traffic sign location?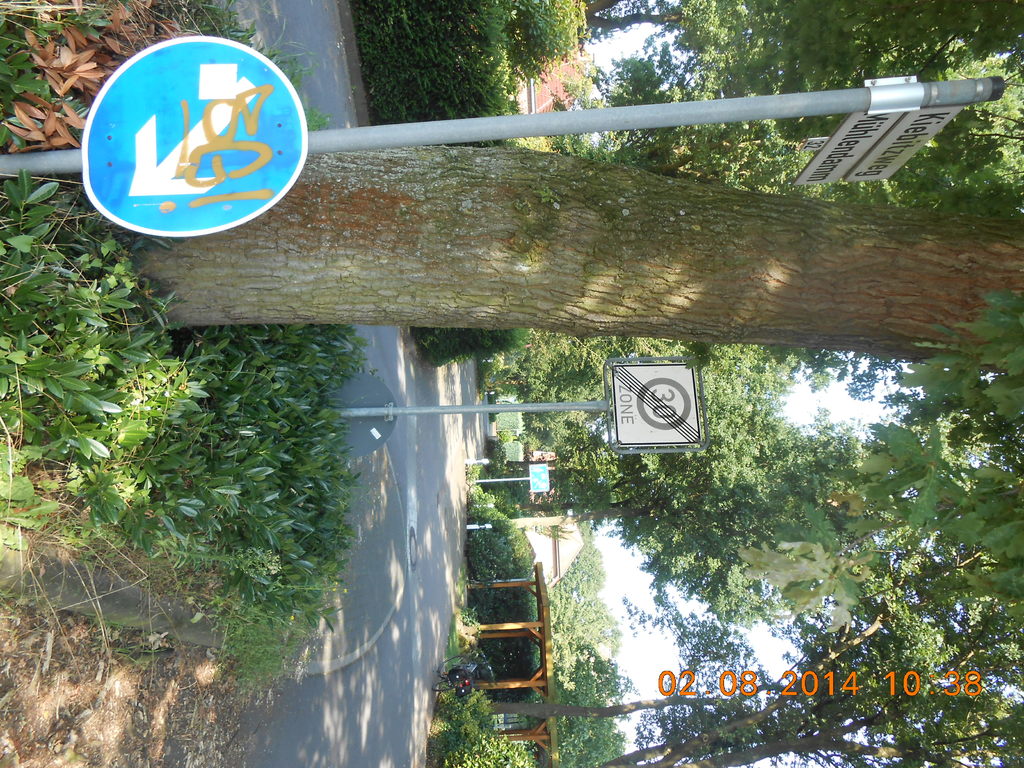
BBox(76, 40, 309, 245)
